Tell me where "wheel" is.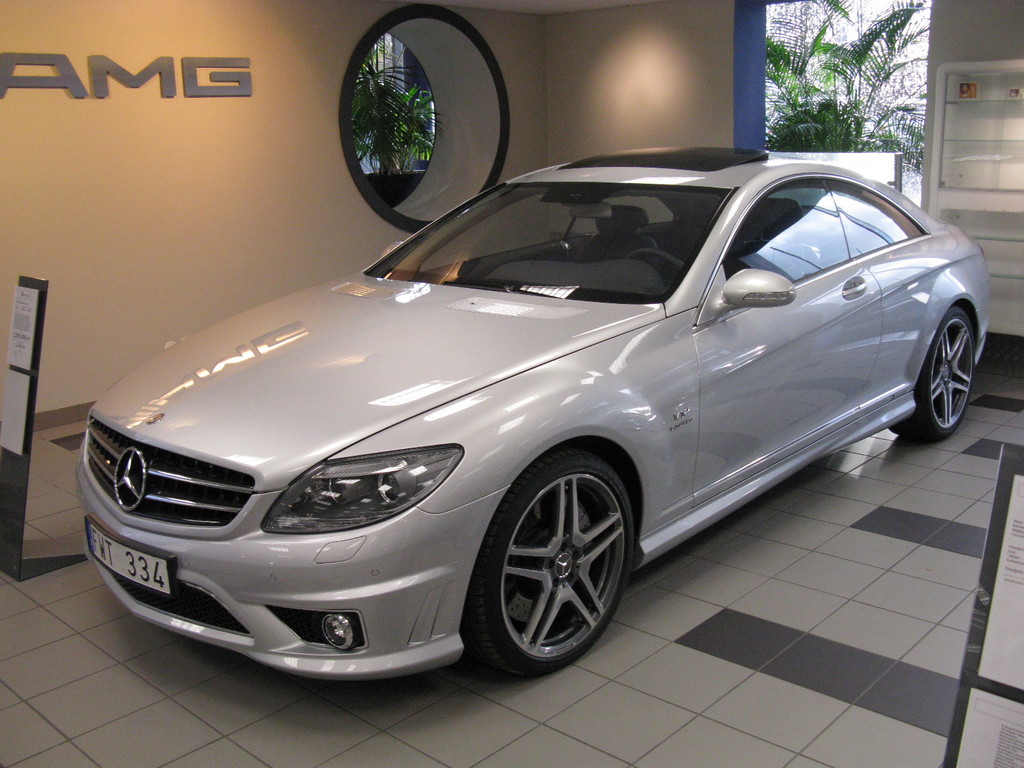
"wheel" is at (460,450,642,683).
